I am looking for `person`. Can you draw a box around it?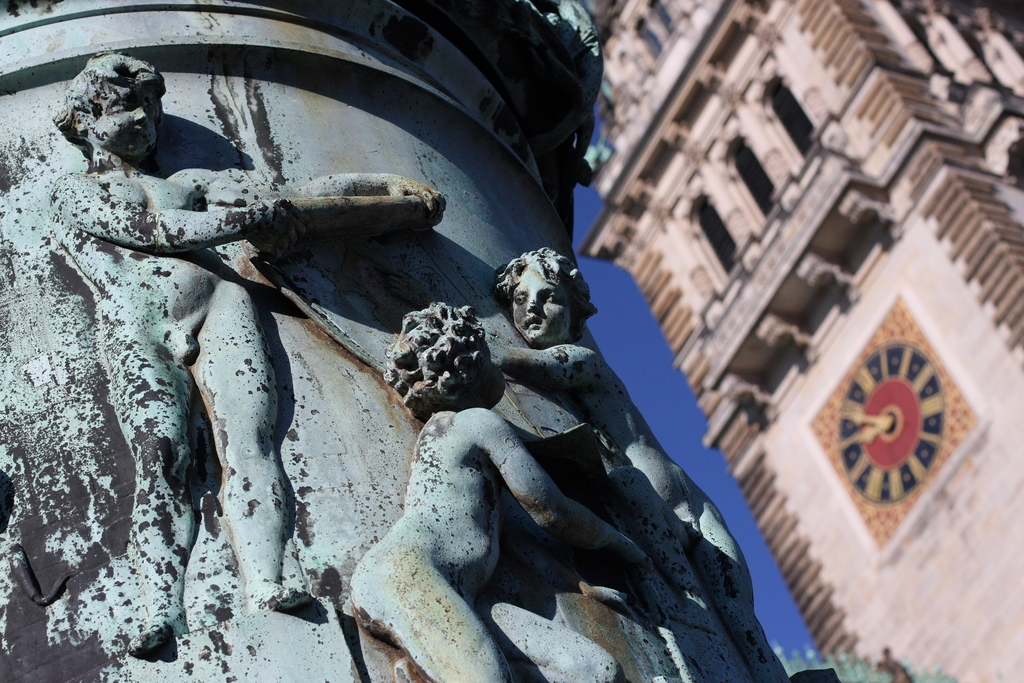
Sure, the bounding box is rect(47, 53, 451, 652).
